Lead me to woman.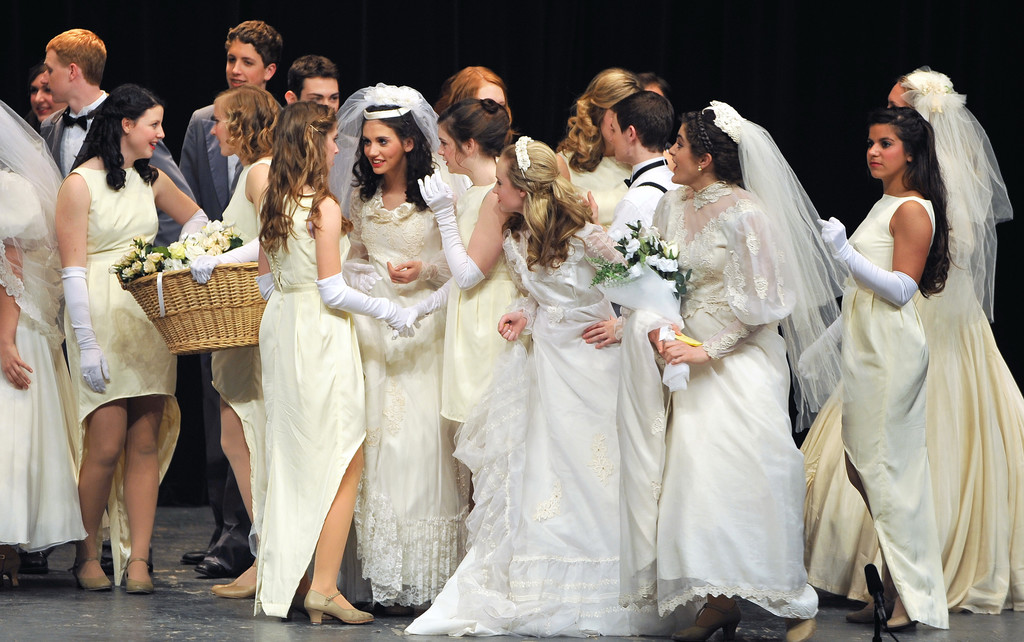
Lead to left=796, top=103, right=954, bottom=638.
